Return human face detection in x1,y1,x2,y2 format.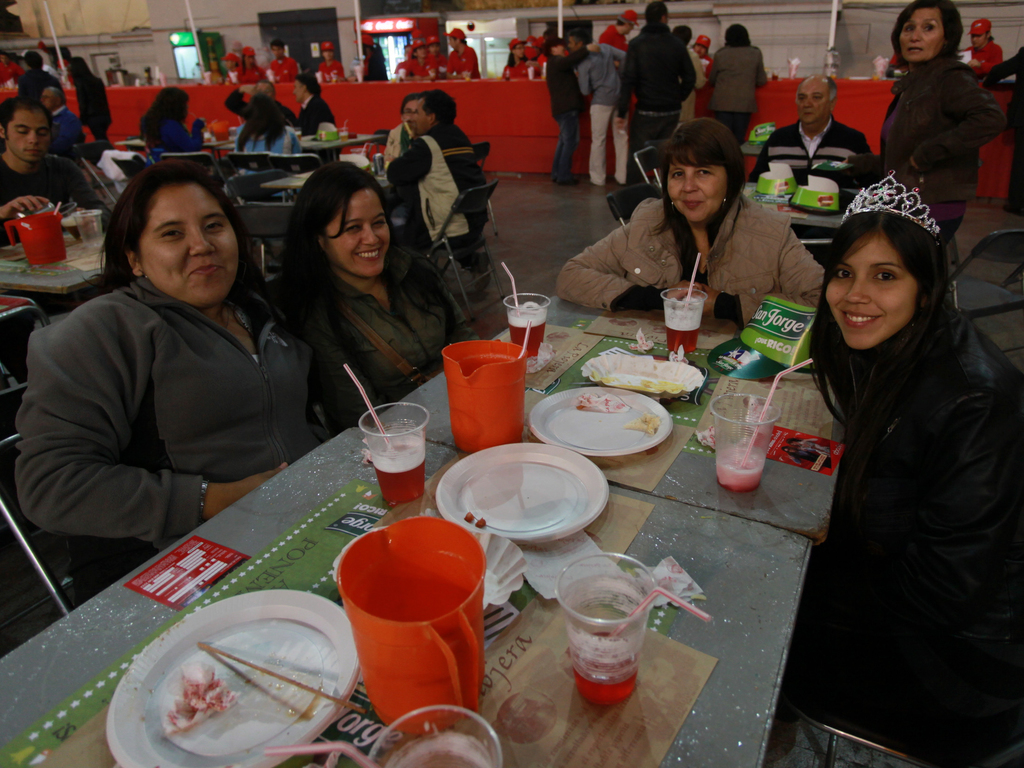
293,78,304,103.
